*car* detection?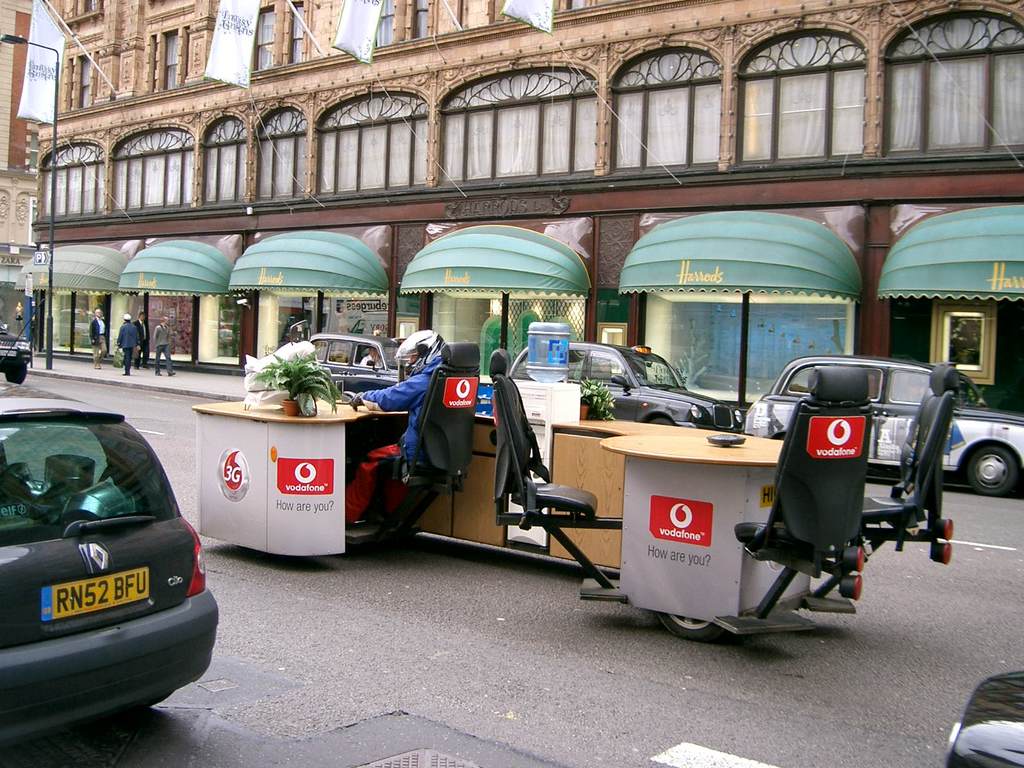
left=0, top=380, right=219, bottom=746
